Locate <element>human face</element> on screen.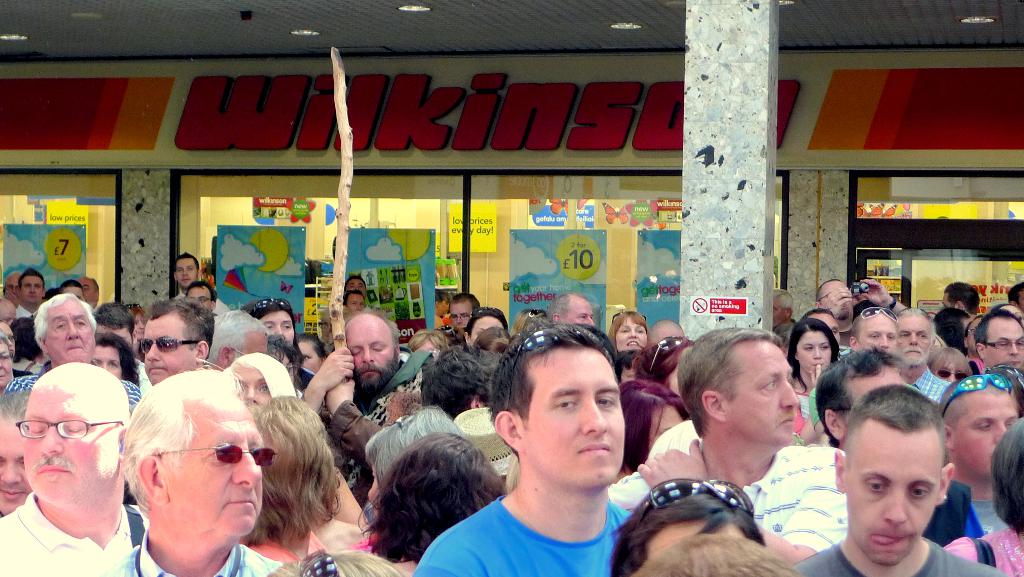
On screen at x1=347 y1=295 x2=364 y2=315.
